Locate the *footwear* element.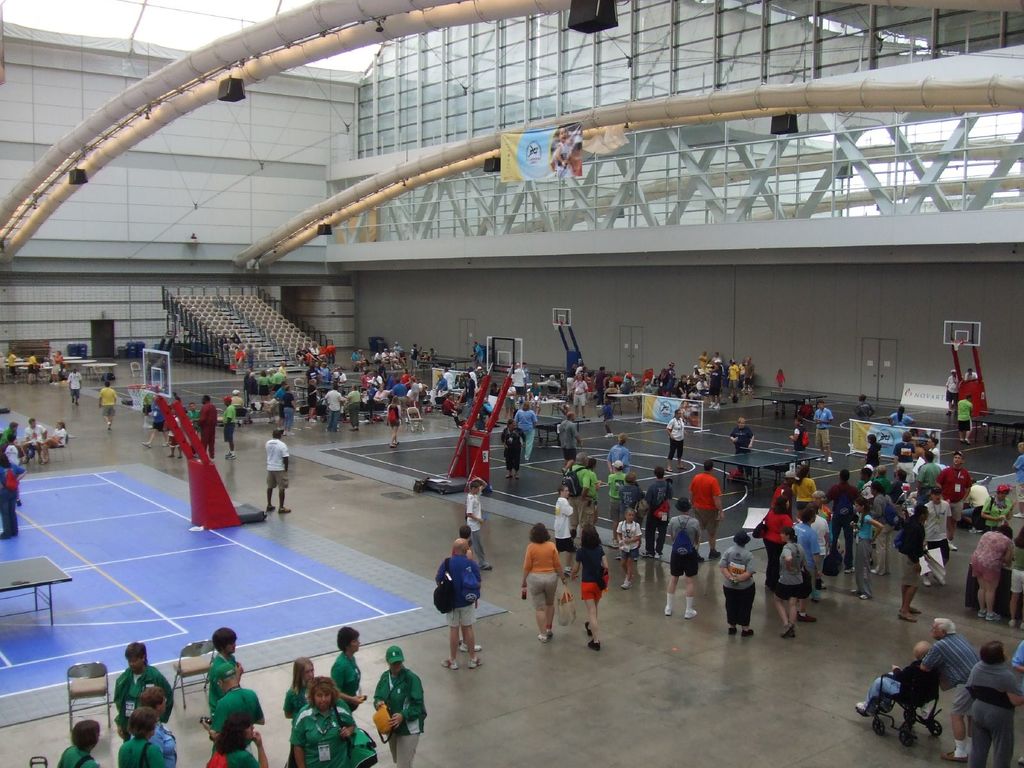
Element bbox: select_region(796, 611, 816, 627).
